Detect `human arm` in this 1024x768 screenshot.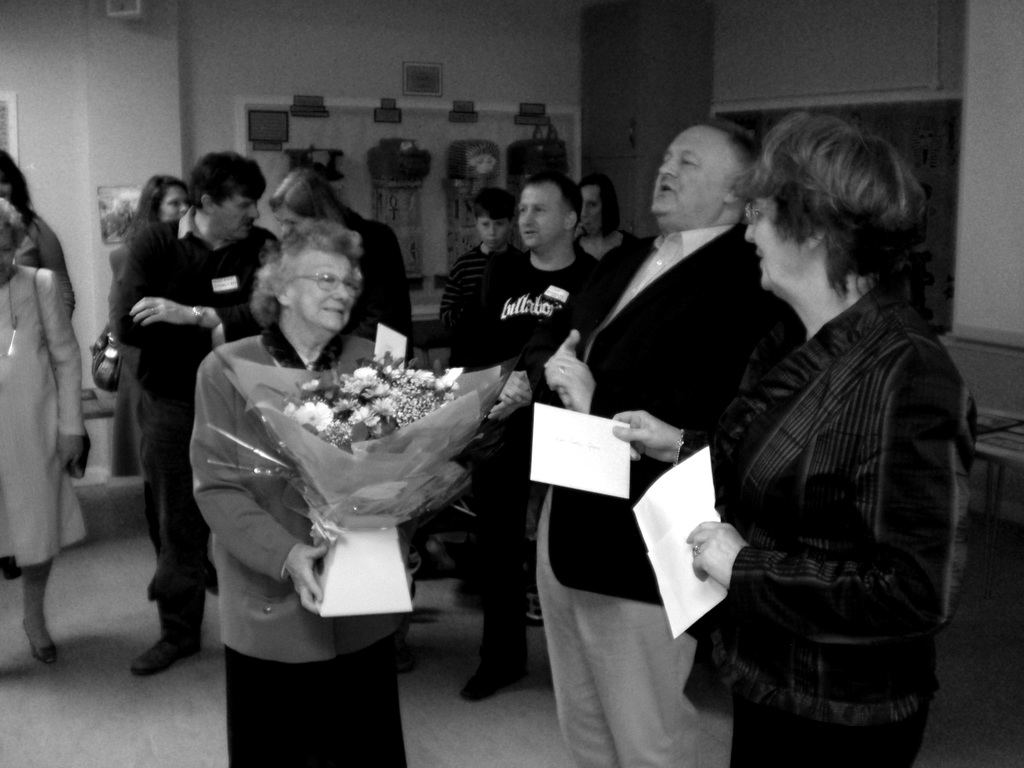
Detection: [left=435, top=255, right=460, bottom=329].
